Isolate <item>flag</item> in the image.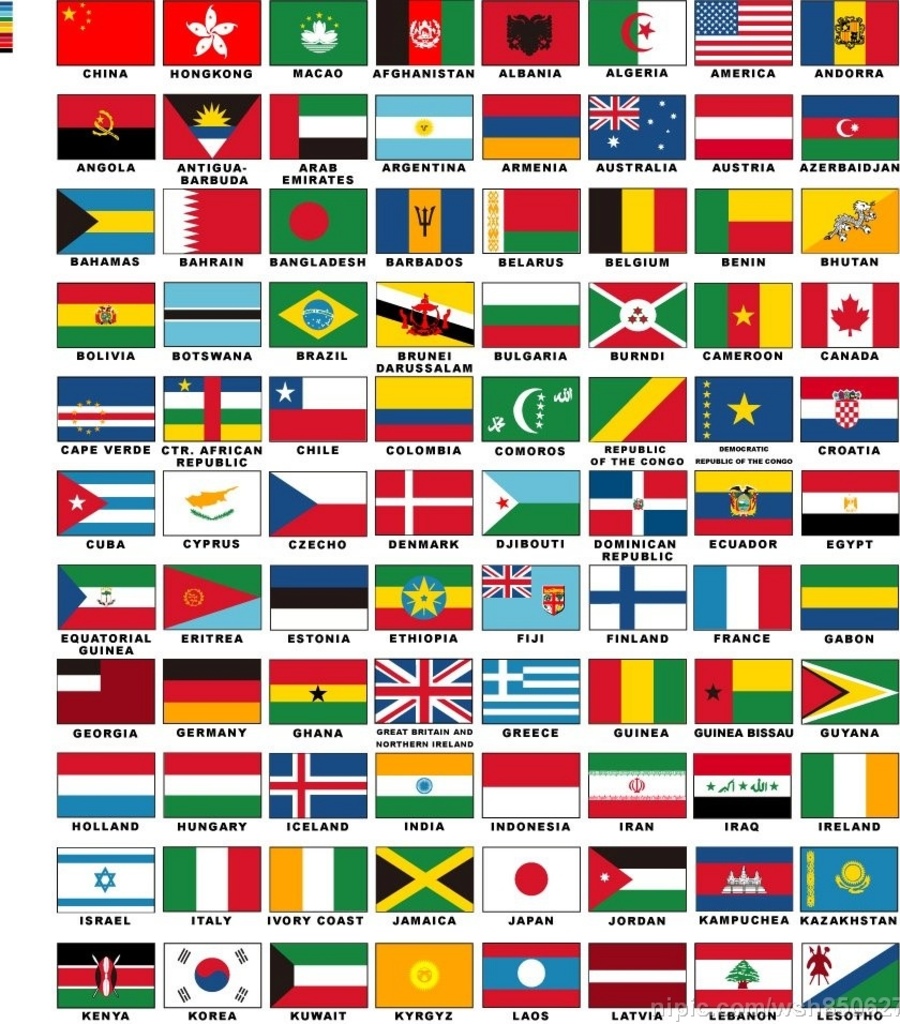
Isolated region: rect(688, 566, 798, 630).
